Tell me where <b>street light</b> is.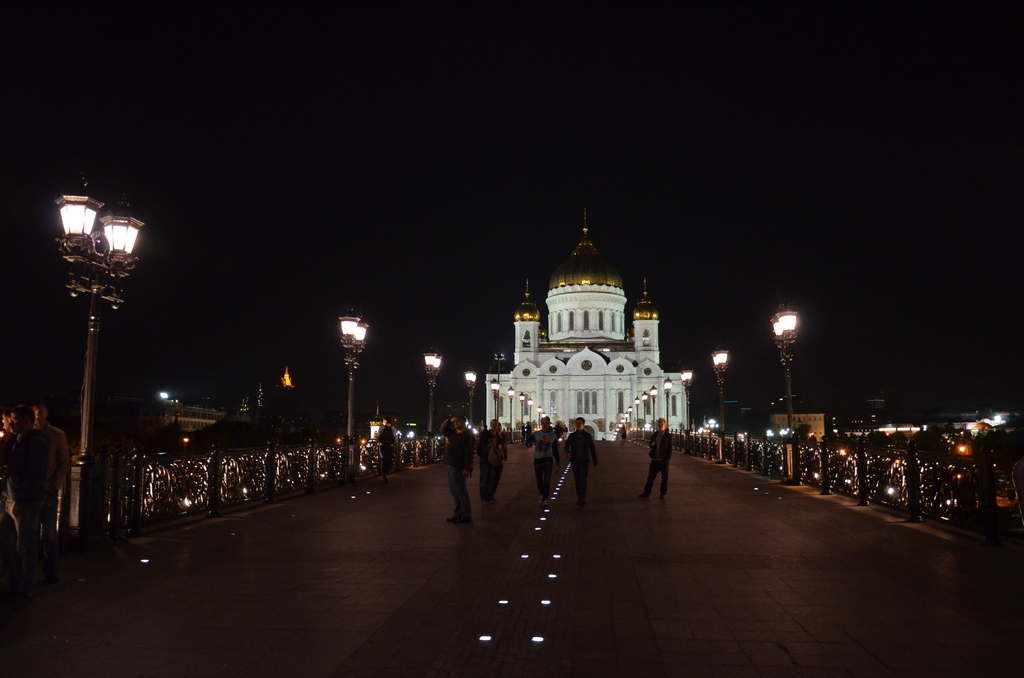
<b>street light</b> is at l=504, t=385, r=515, b=438.
